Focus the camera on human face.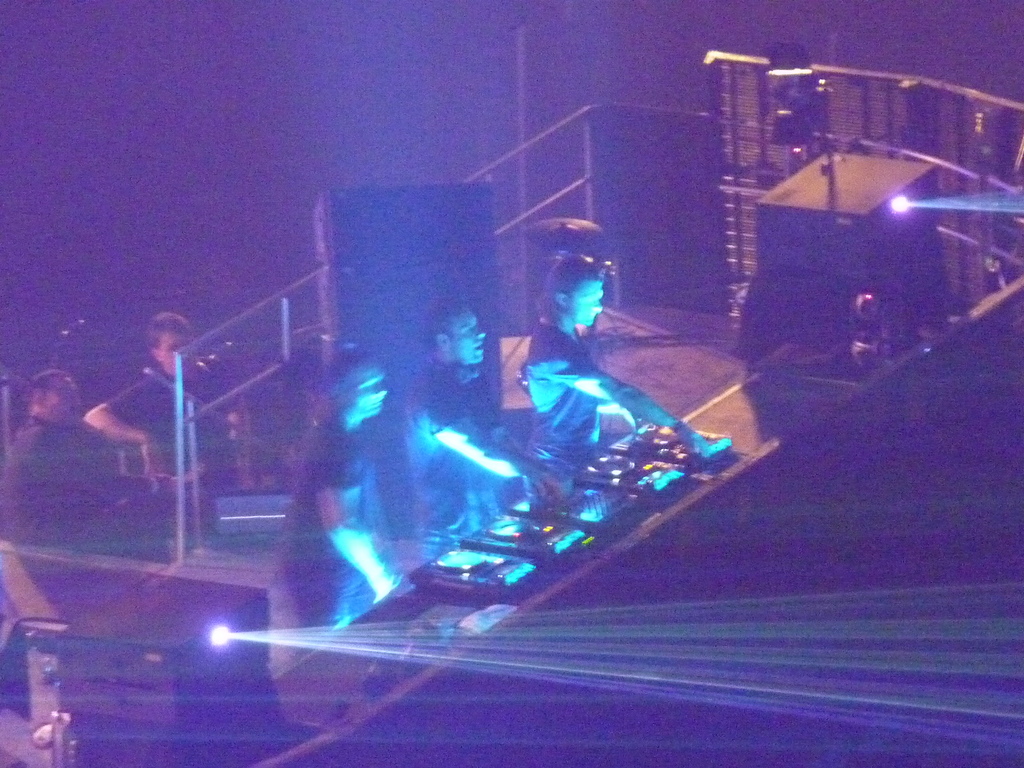
Focus region: 44,382,86,429.
